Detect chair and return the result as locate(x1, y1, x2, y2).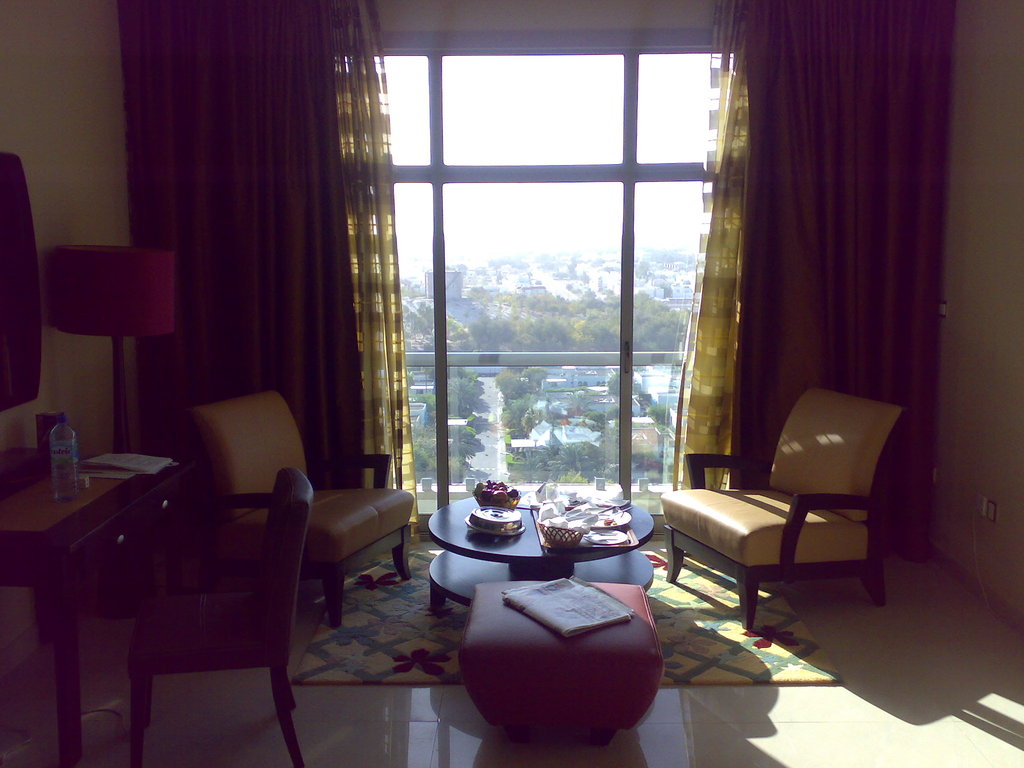
locate(664, 385, 904, 631).
